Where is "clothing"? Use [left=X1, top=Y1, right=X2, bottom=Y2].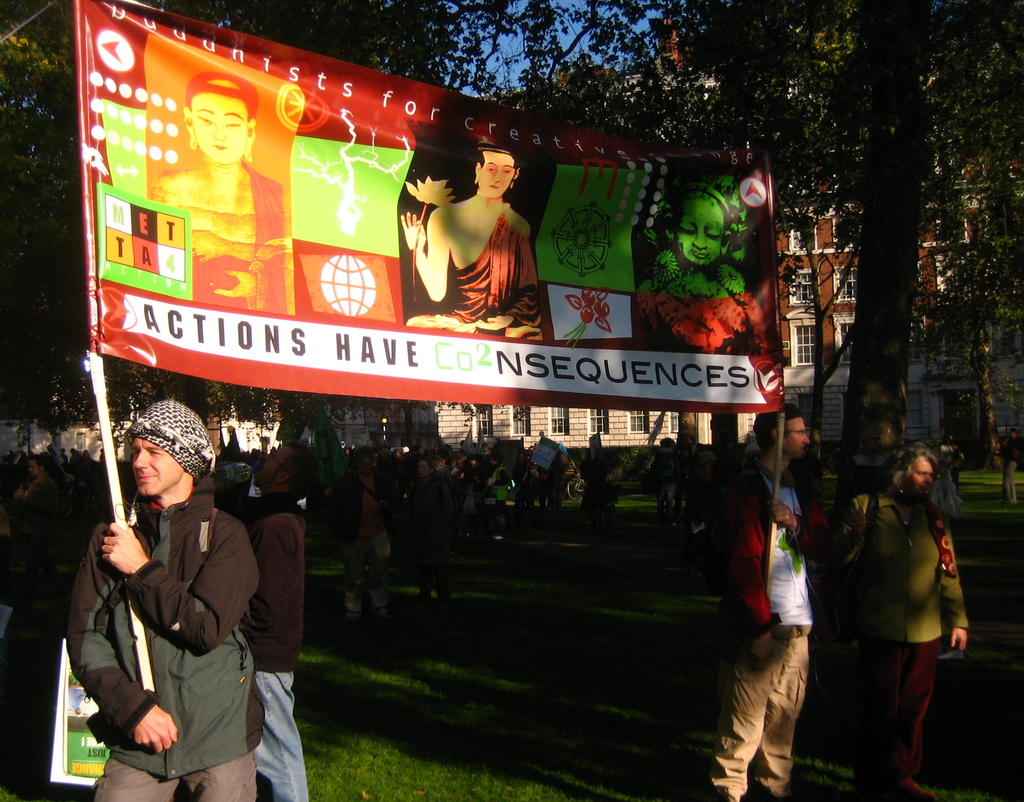
[left=325, top=471, right=397, bottom=607].
